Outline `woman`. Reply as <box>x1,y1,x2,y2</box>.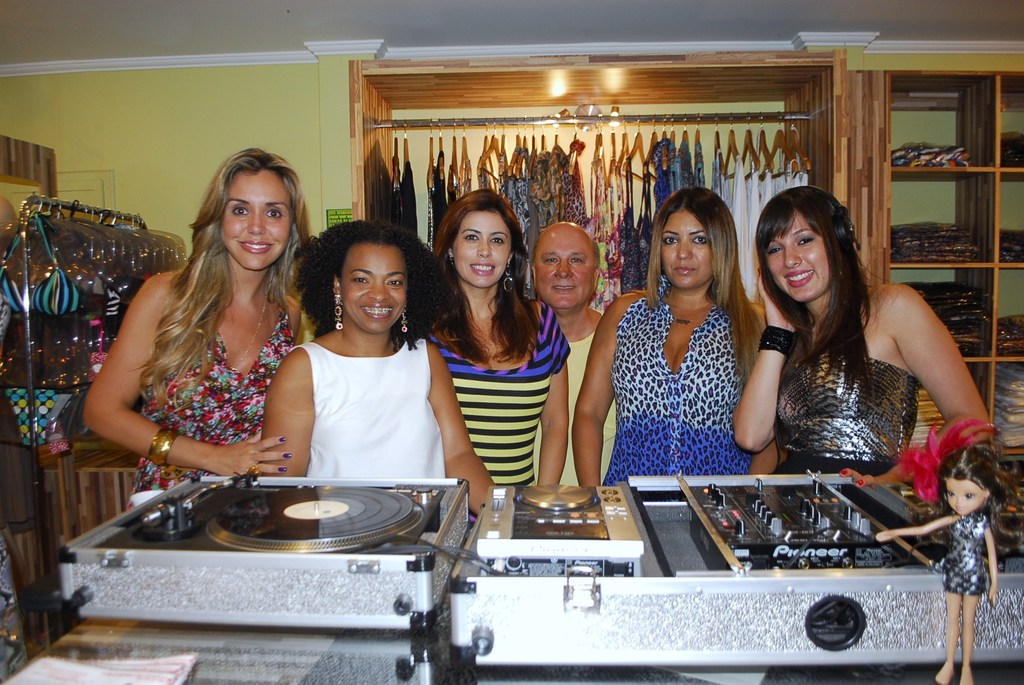
<box>79,145,329,505</box>.
